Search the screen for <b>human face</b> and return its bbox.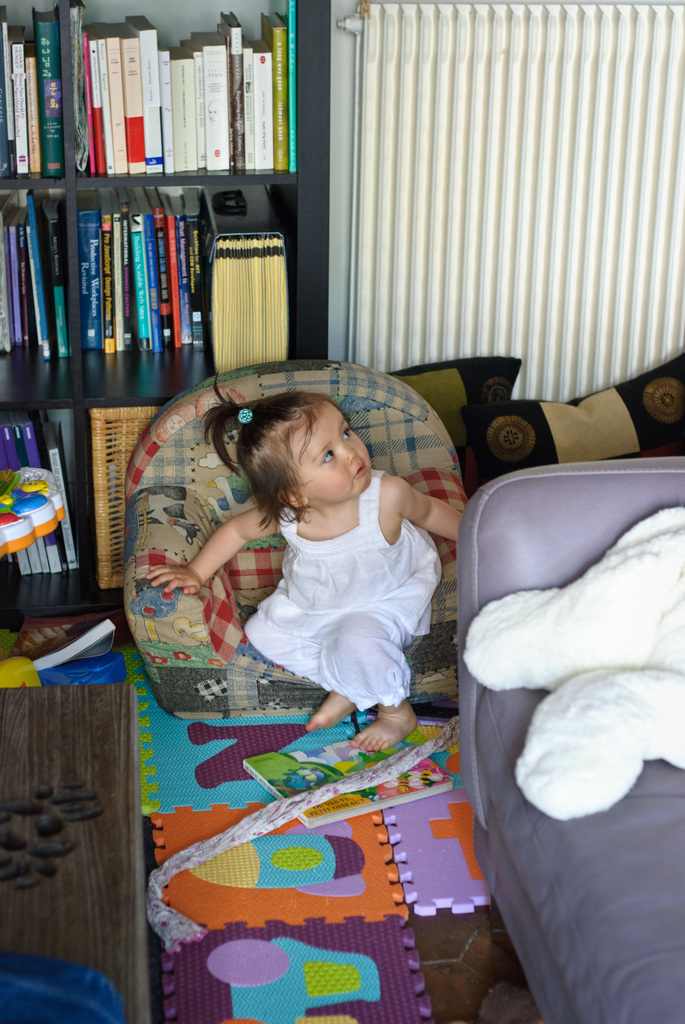
Found: rect(292, 400, 373, 509).
